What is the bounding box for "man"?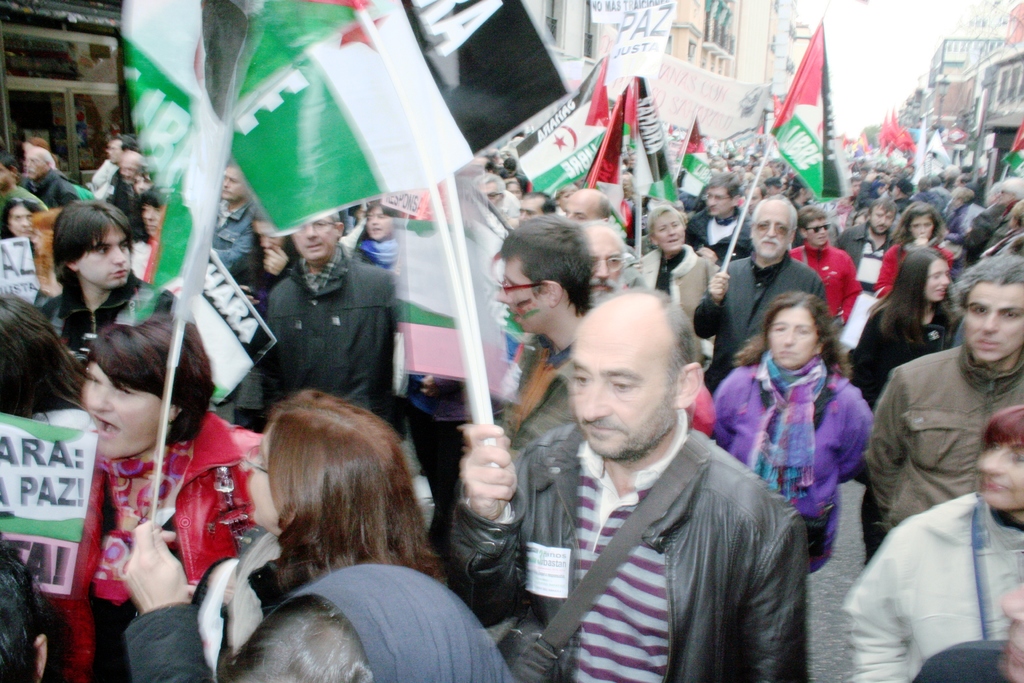
bbox(686, 190, 833, 400).
